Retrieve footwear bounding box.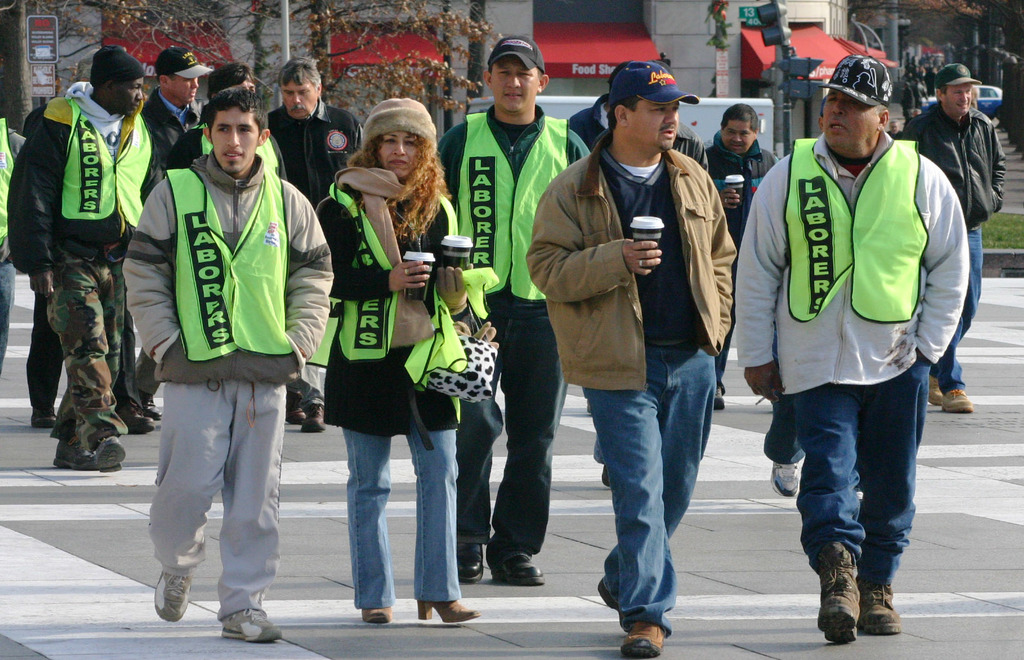
Bounding box: bbox(97, 438, 125, 471).
